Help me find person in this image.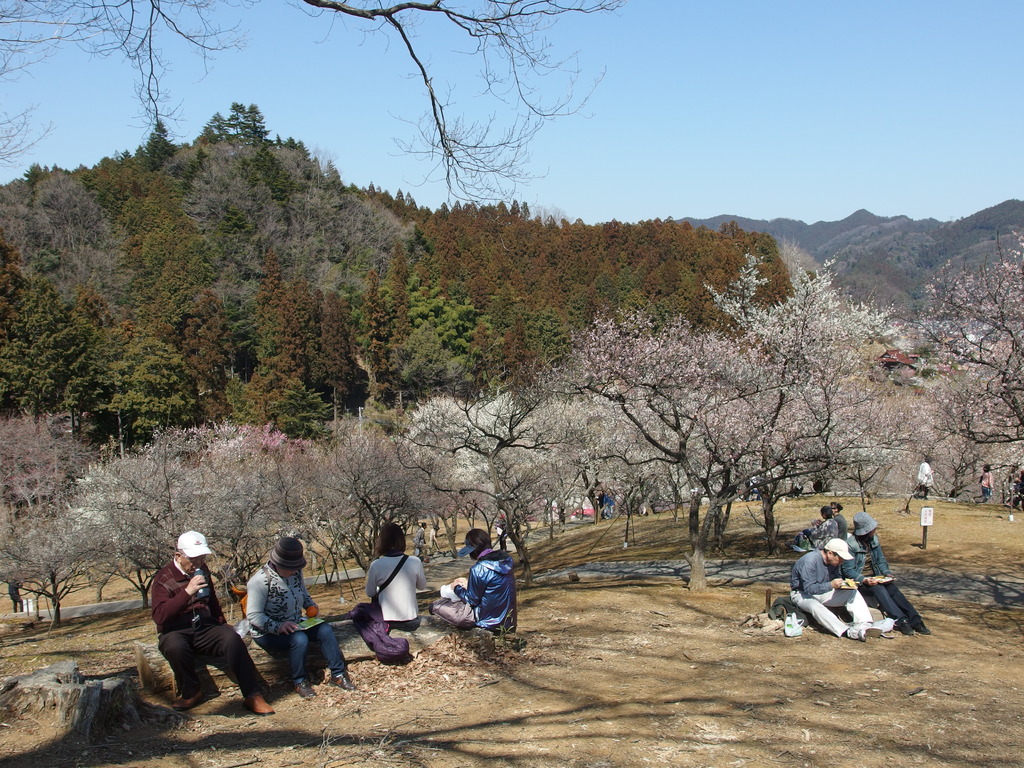
Found it: locate(979, 464, 995, 501).
